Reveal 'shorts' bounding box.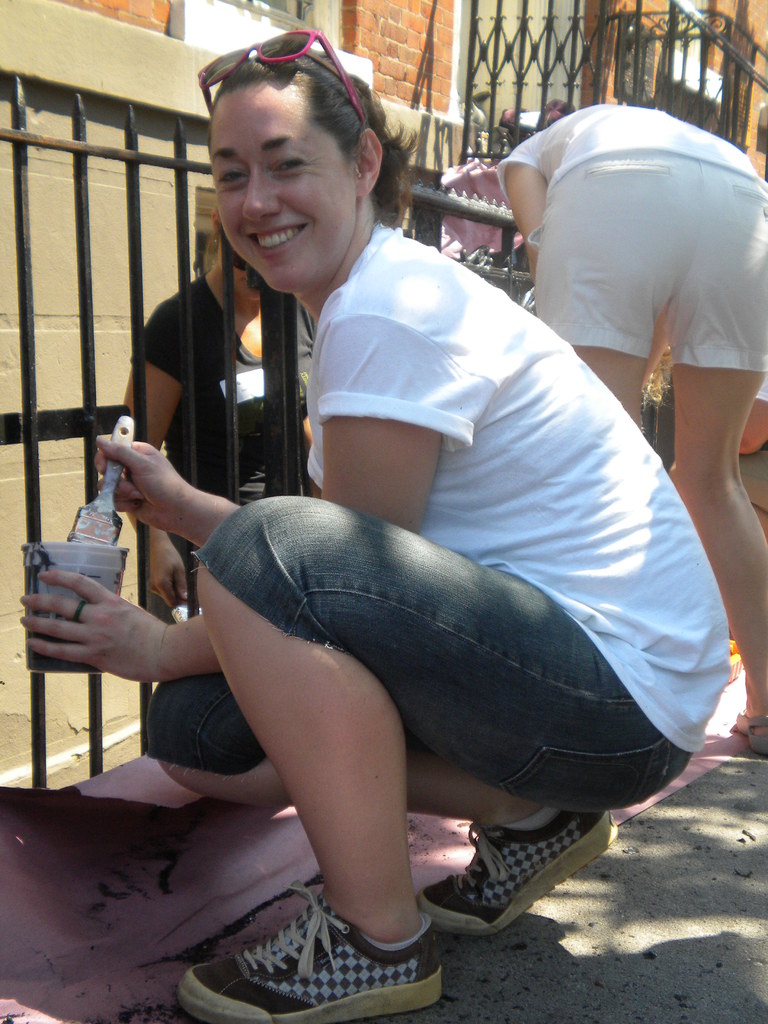
Revealed: 137, 540, 198, 630.
